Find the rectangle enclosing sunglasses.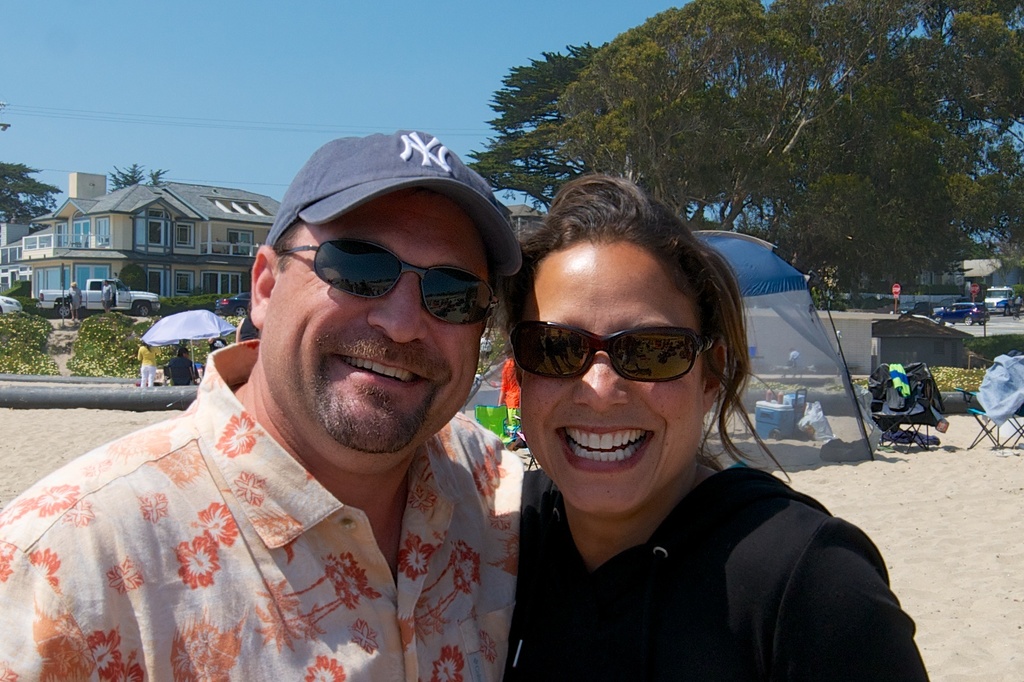
region(274, 236, 499, 325).
